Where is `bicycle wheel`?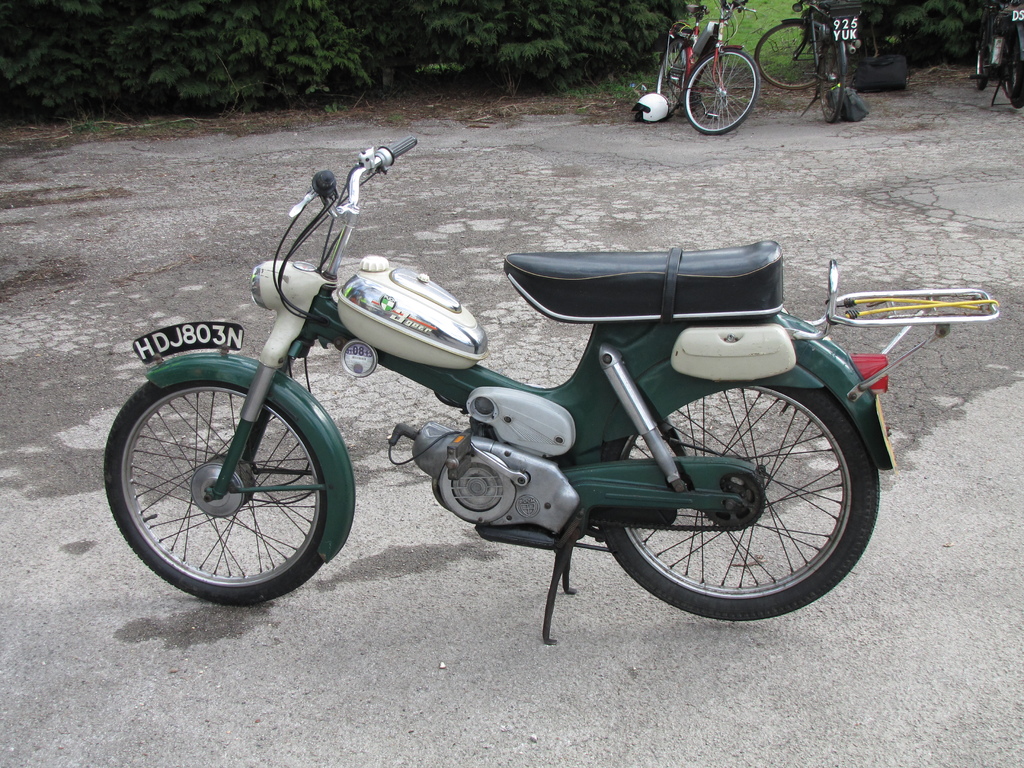
Rect(751, 20, 826, 93).
